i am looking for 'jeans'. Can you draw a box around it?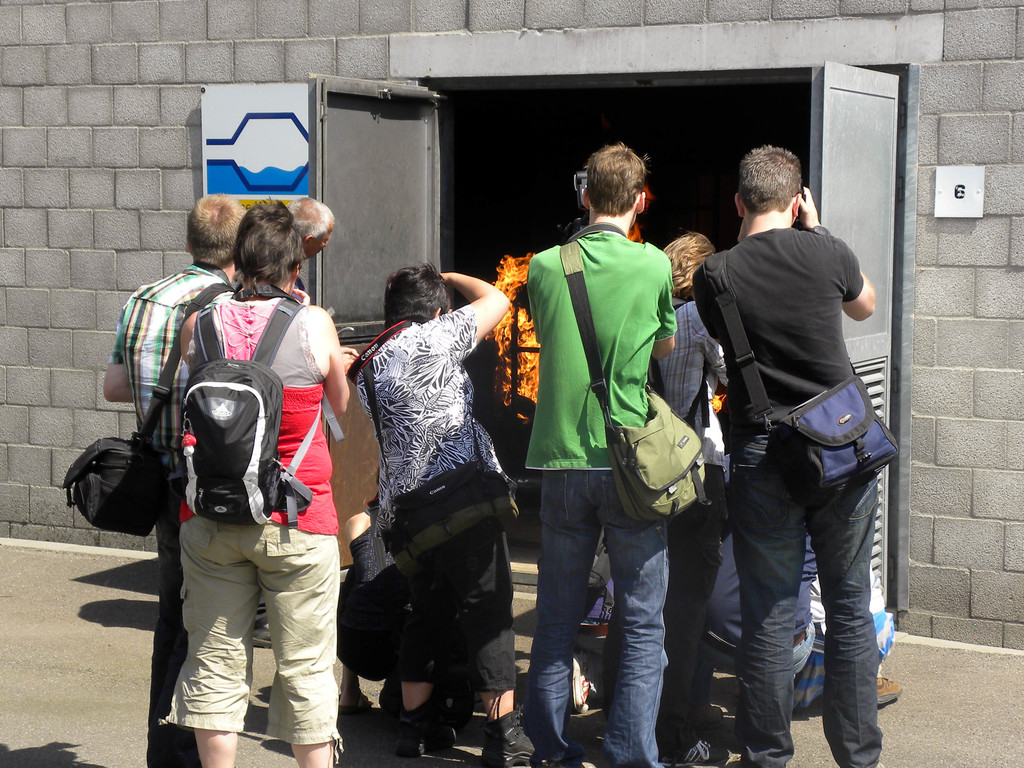
Sure, the bounding box is box(542, 478, 688, 767).
